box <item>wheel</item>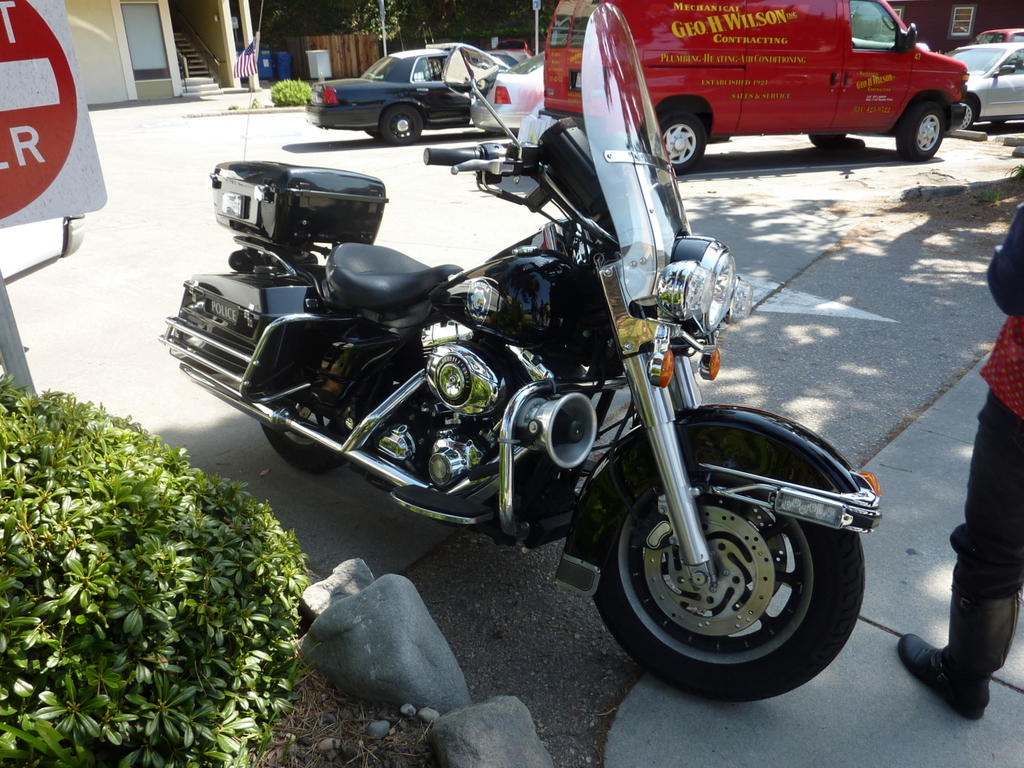
rect(955, 102, 976, 132)
